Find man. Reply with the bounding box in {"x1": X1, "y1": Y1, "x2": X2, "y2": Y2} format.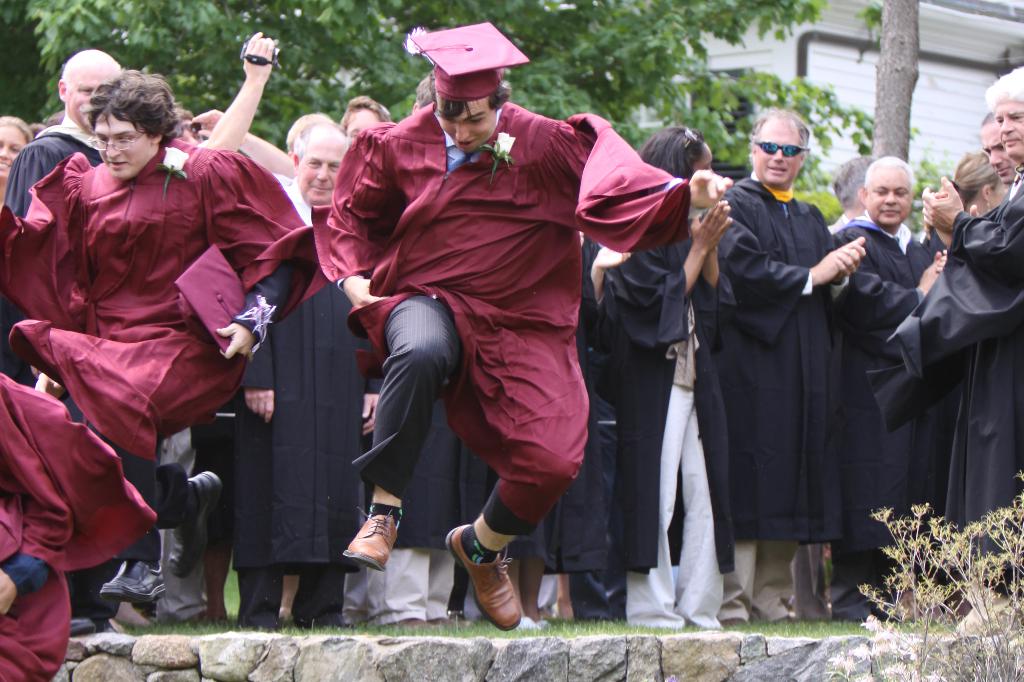
{"x1": 335, "y1": 89, "x2": 403, "y2": 147}.
